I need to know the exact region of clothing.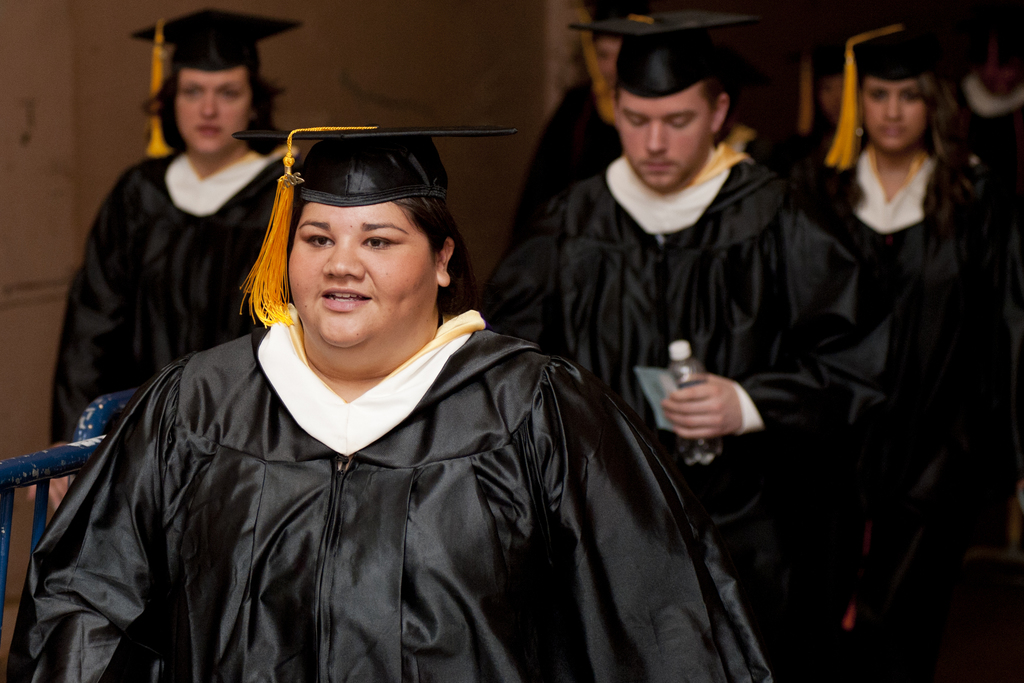
Region: (478,154,888,682).
